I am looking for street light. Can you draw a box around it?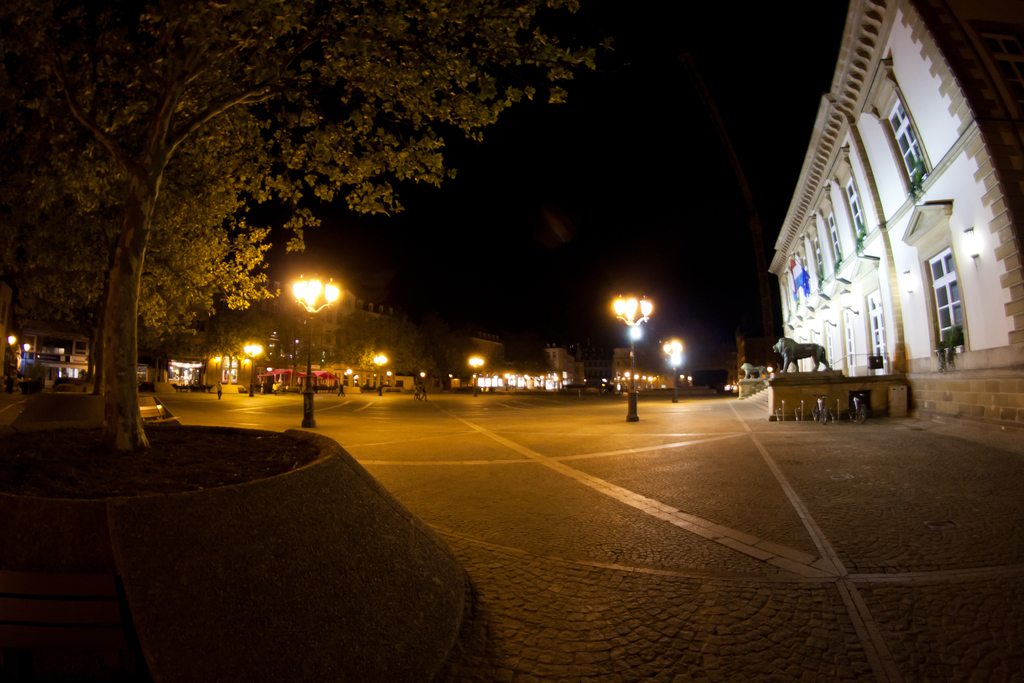
Sure, the bounding box is [x1=273, y1=267, x2=342, y2=381].
